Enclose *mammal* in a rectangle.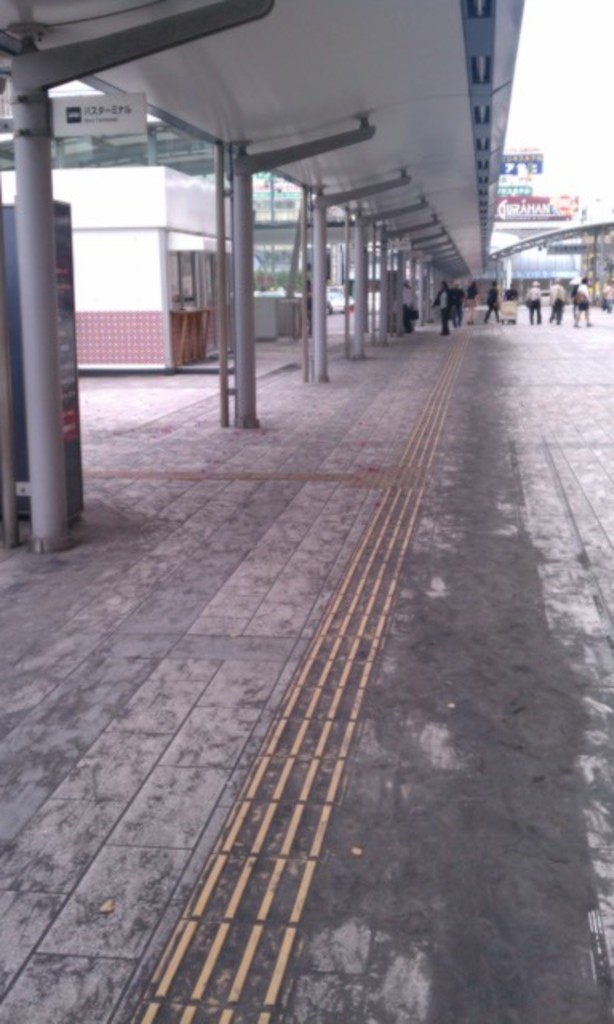
region(572, 275, 593, 326).
